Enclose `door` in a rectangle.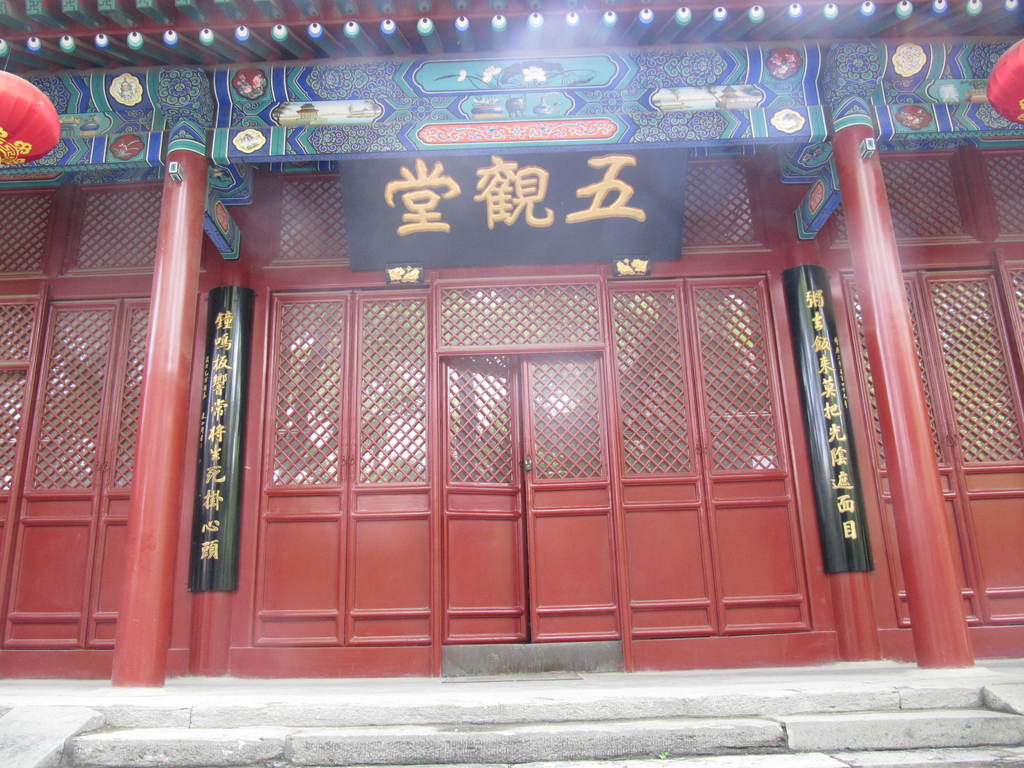
crop(435, 352, 531, 637).
